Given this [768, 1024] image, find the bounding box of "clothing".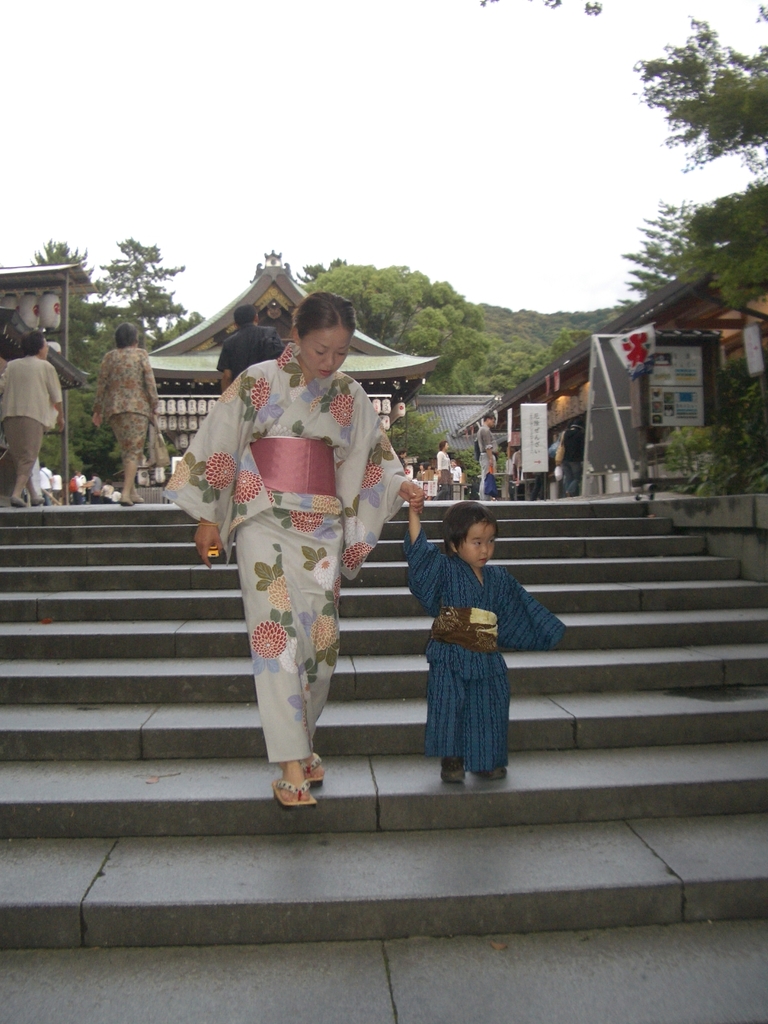
51/475/61/499.
